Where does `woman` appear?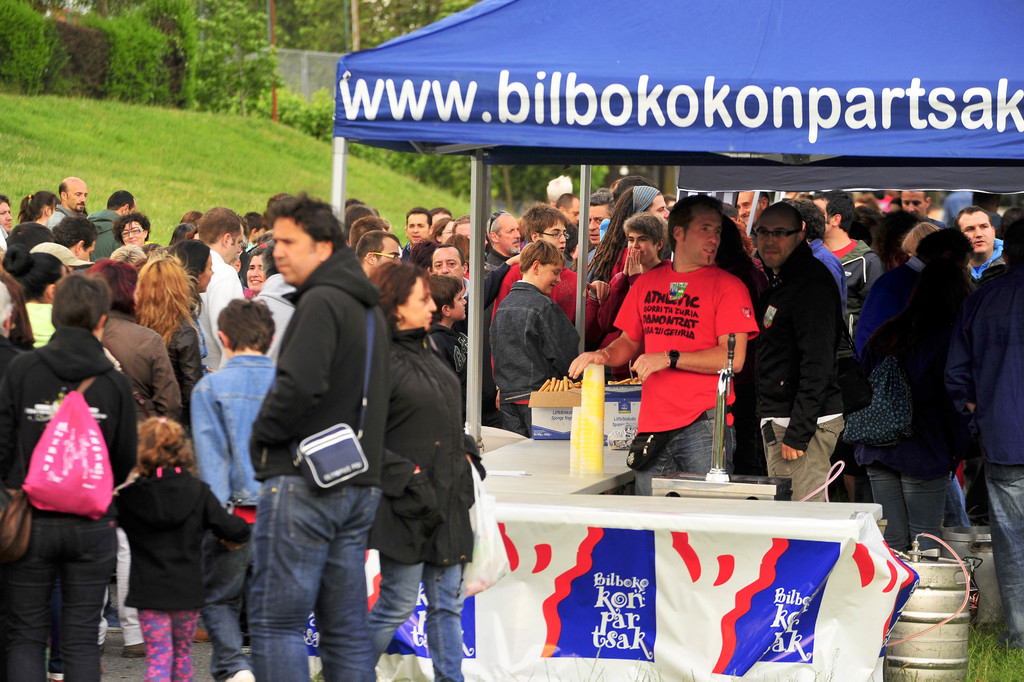
Appears at box(840, 251, 973, 558).
